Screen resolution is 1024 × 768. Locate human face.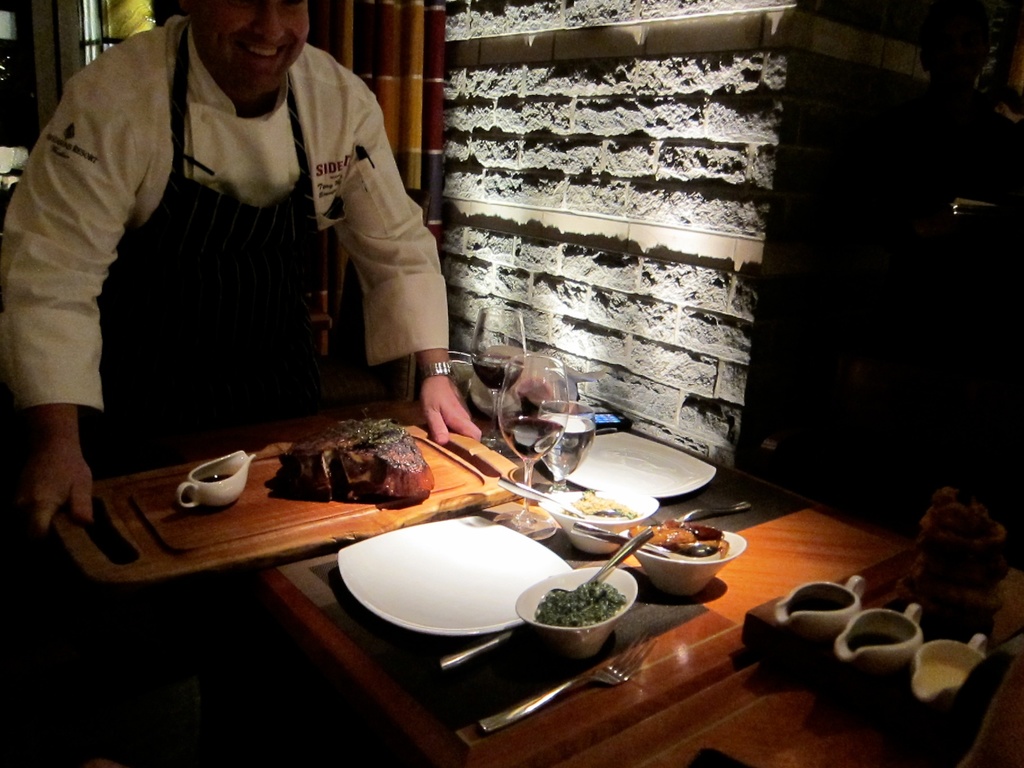
196, 0, 308, 94.
